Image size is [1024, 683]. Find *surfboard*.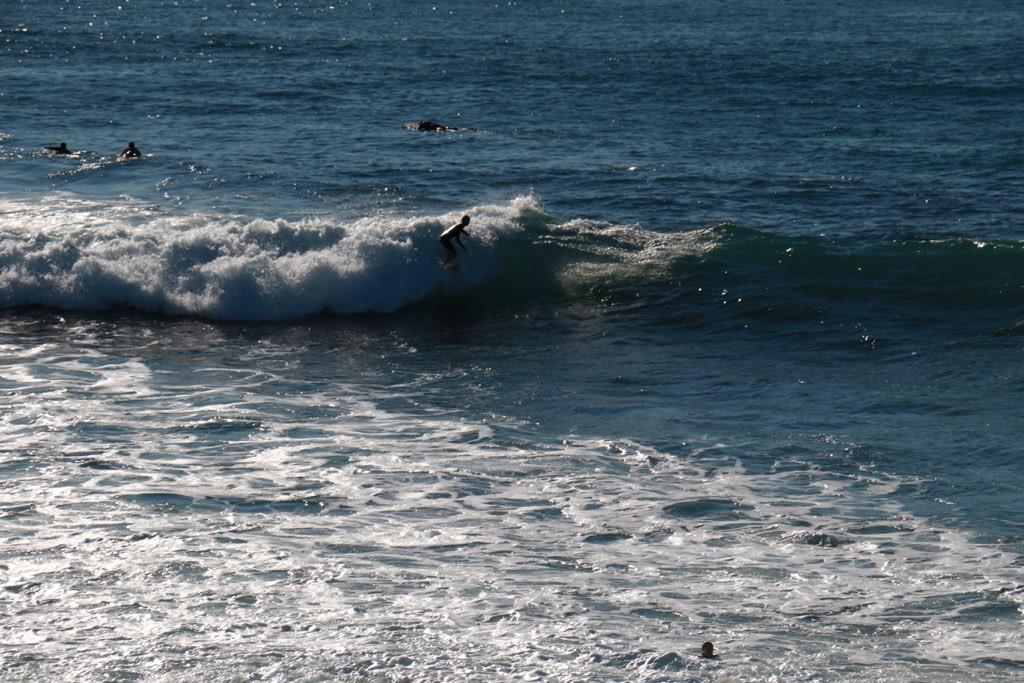
(104,150,148,162).
